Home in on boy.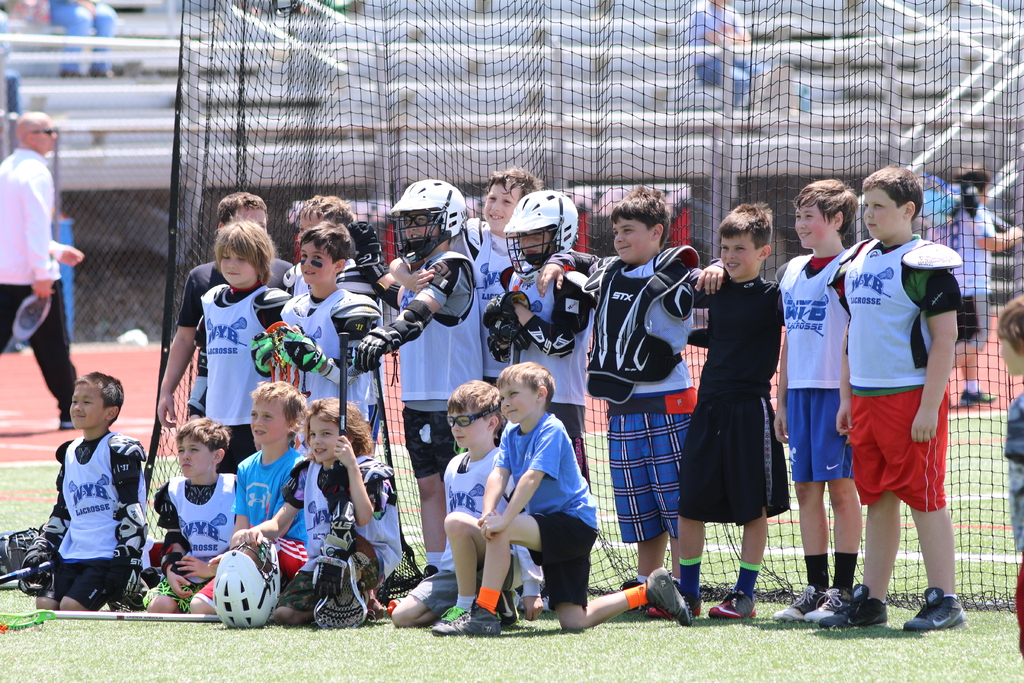
Homed in at (left=464, top=165, right=540, bottom=325).
